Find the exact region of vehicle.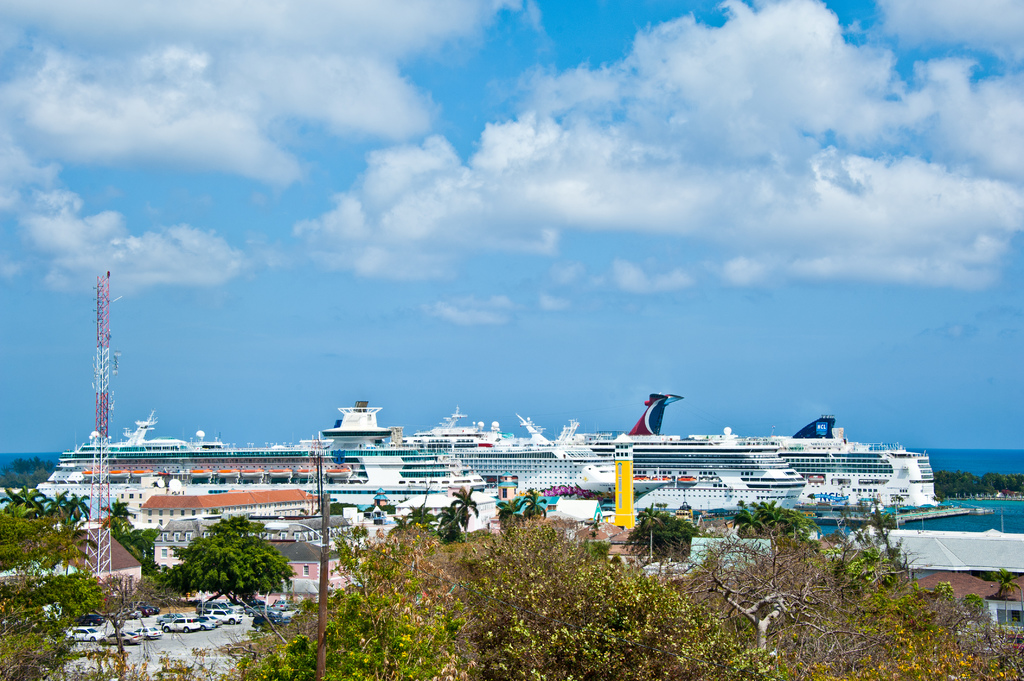
Exact region: BBox(36, 403, 945, 520).
